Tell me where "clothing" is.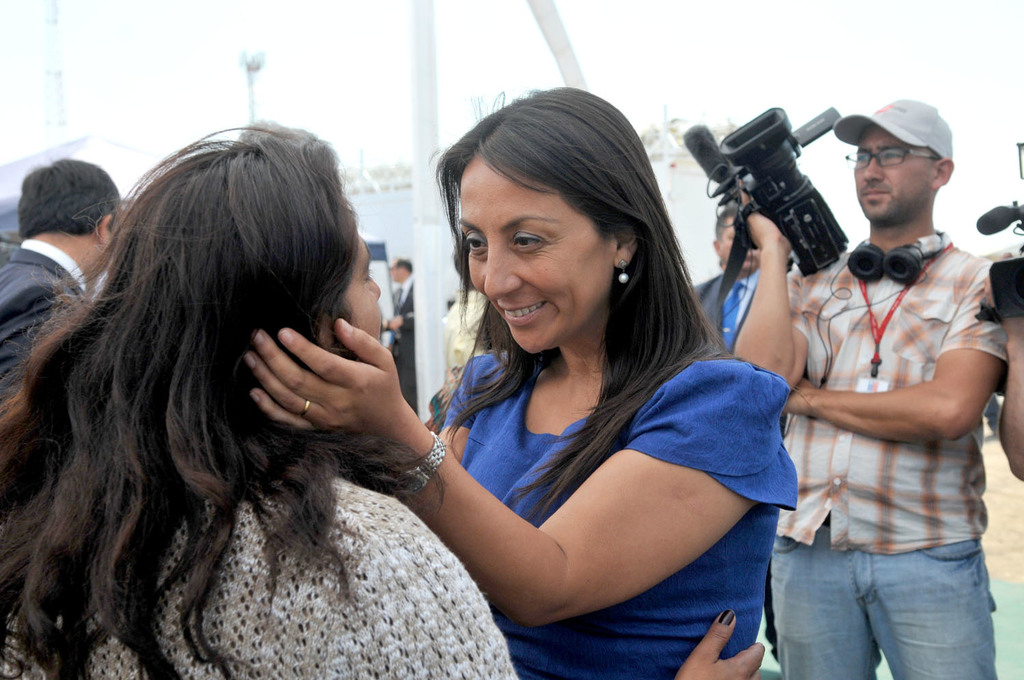
"clothing" is at l=442, t=345, r=800, b=679.
